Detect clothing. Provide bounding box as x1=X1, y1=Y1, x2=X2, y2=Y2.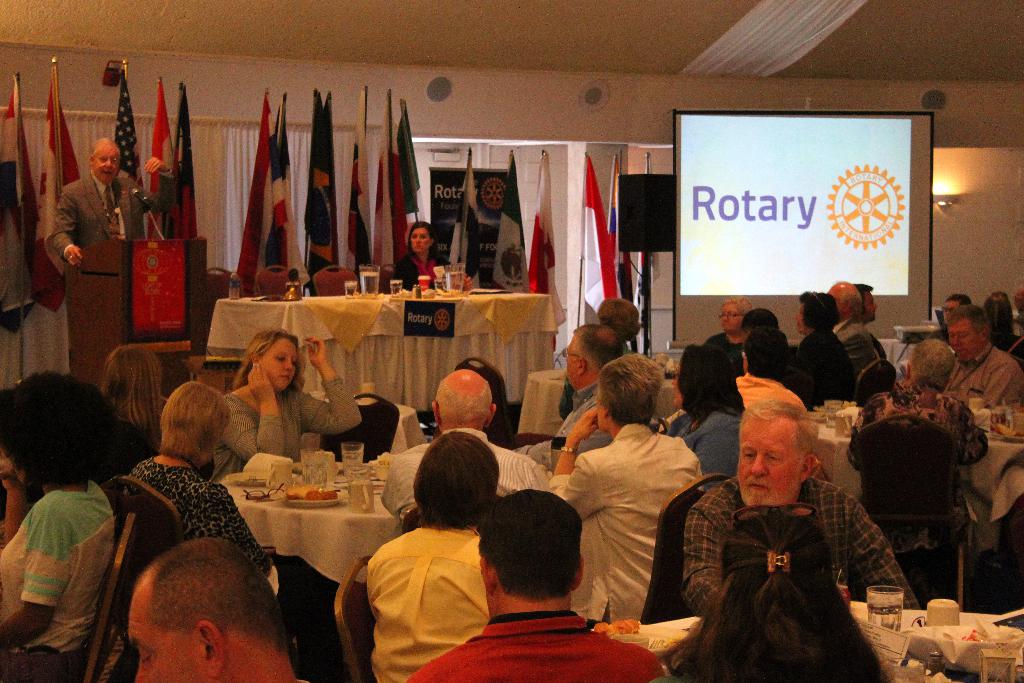
x1=379, y1=427, x2=551, y2=516.
